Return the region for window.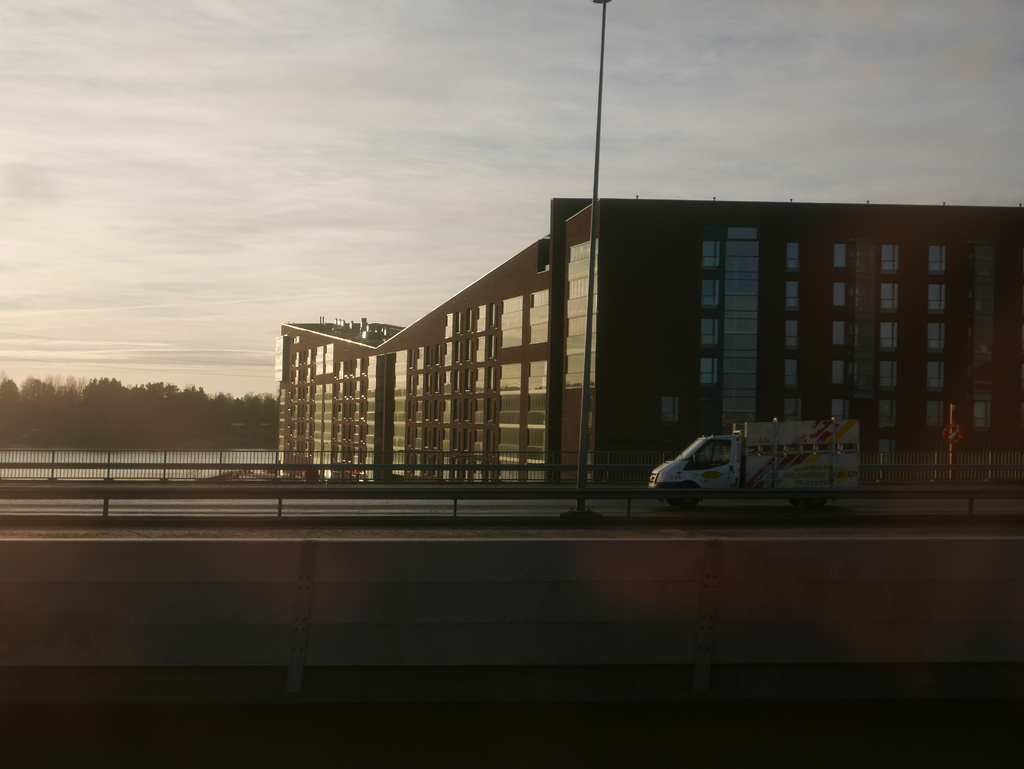
{"x1": 698, "y1": 225, "x2": 723, "y2": 275}.
